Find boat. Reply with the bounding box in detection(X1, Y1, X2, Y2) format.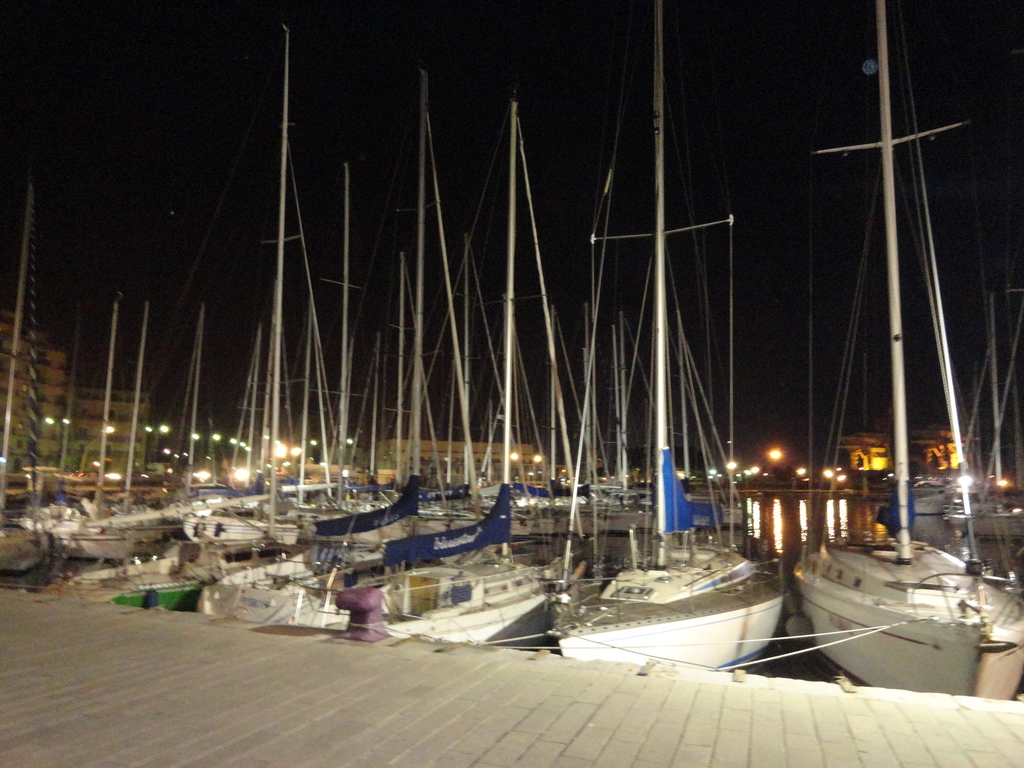
detection(189, 248, 308, 556).
